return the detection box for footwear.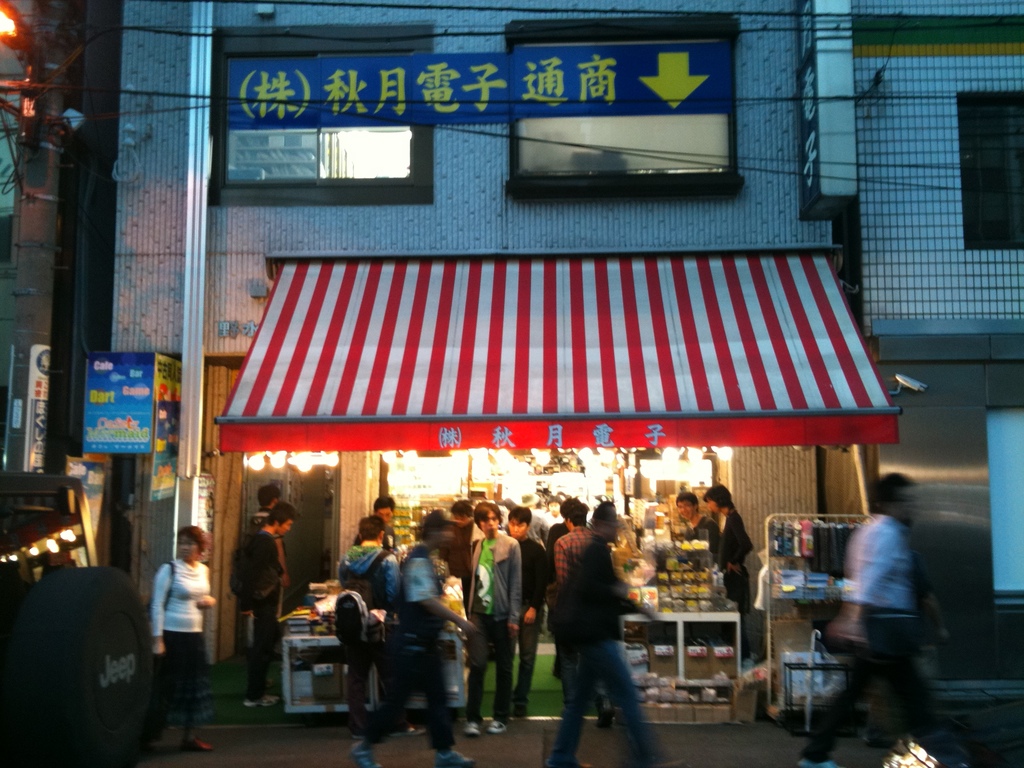
185, 737, 218, 749.
